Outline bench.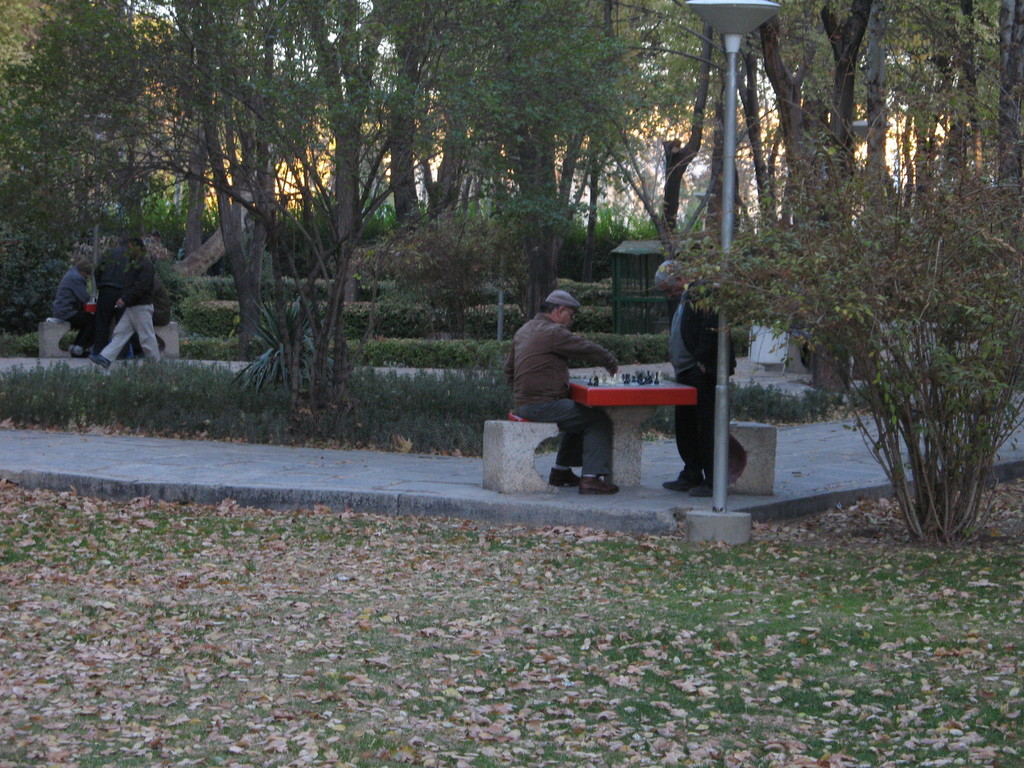
Outline: region(718, 417, 784, 499).
